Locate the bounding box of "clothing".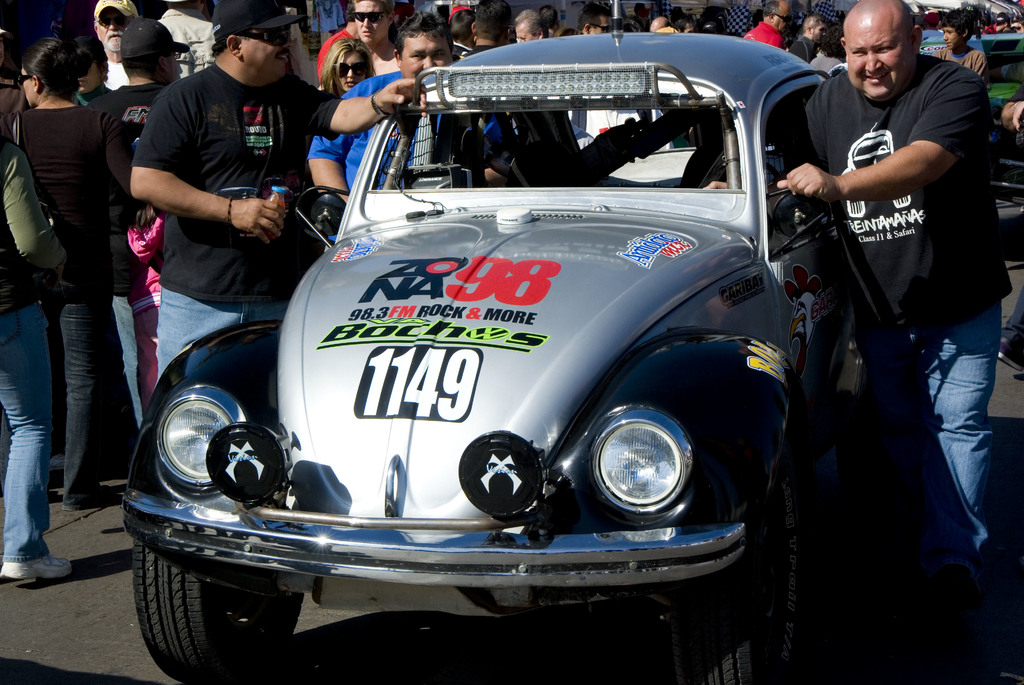
Bounding box: region(1004, 85, 1023, 104).
